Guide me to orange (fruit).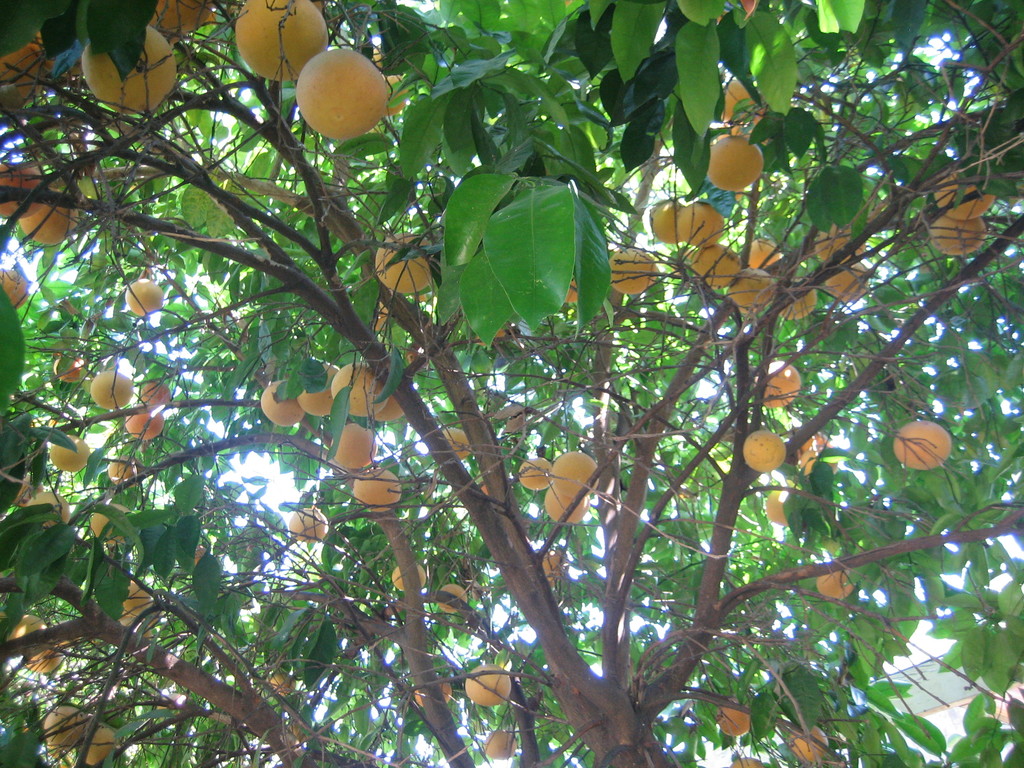
Guidance: 831, 260, 877, 303.
